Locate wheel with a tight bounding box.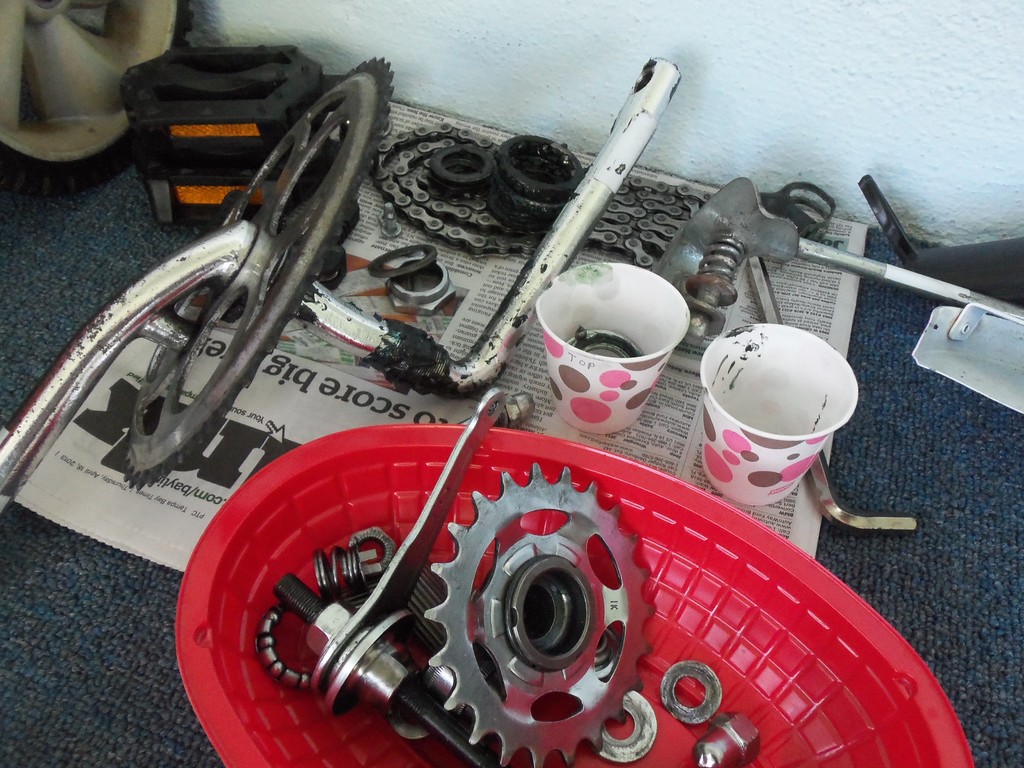
[496, 134, 586, 198].
